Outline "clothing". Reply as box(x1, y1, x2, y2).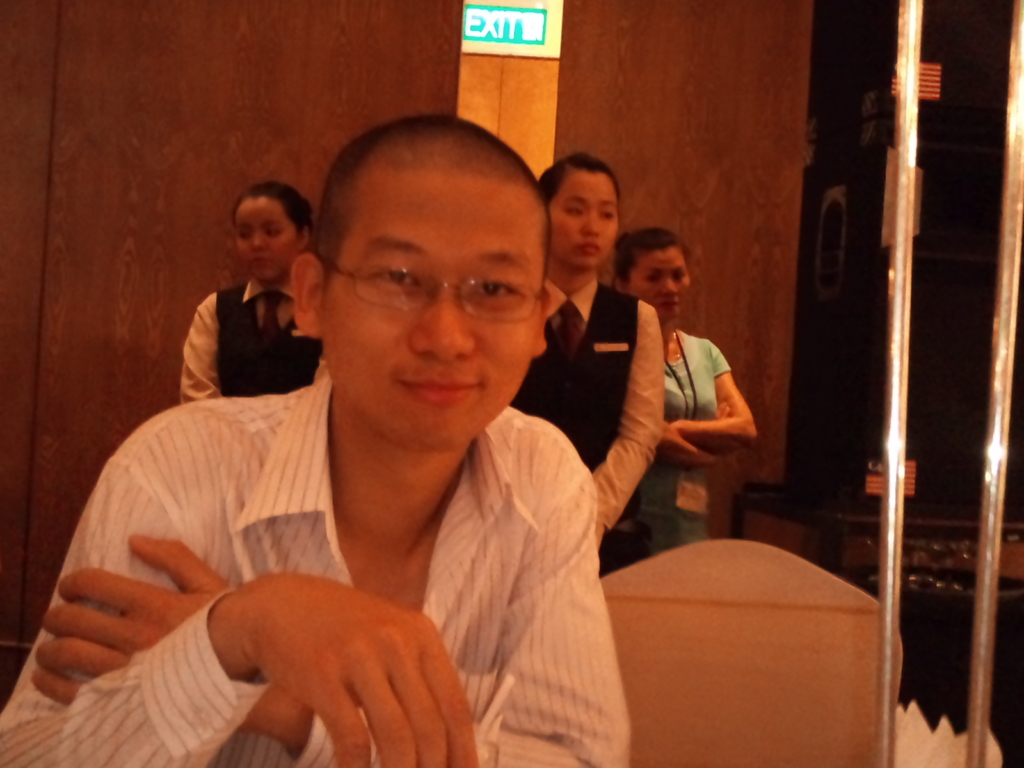
box(643, 328, 732, 556).
